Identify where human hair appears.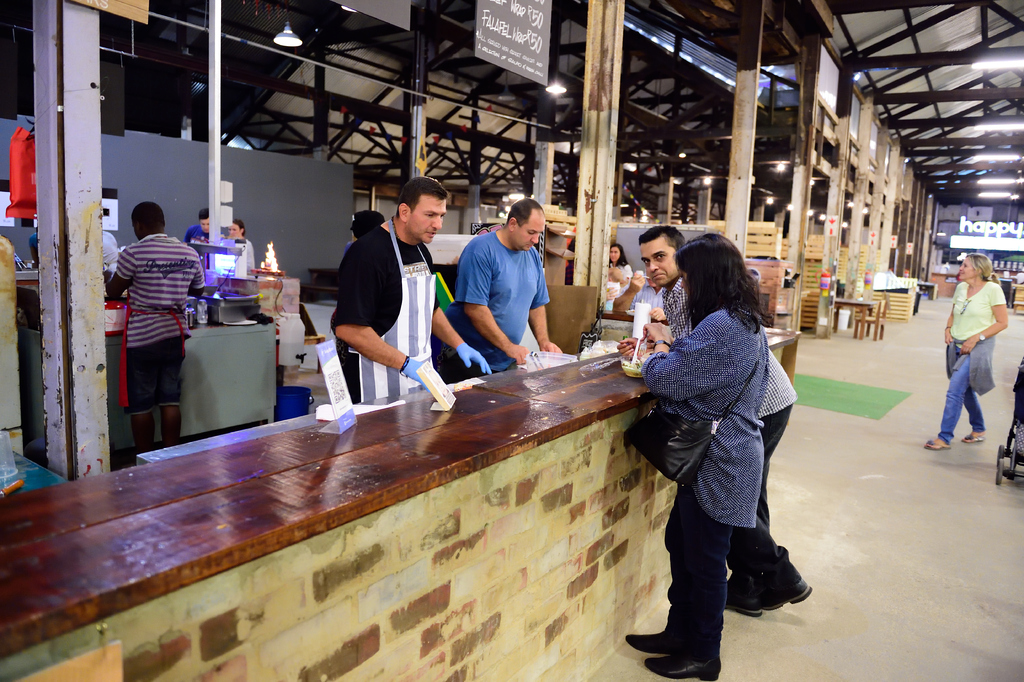
Appears at [636,220,684,264].
